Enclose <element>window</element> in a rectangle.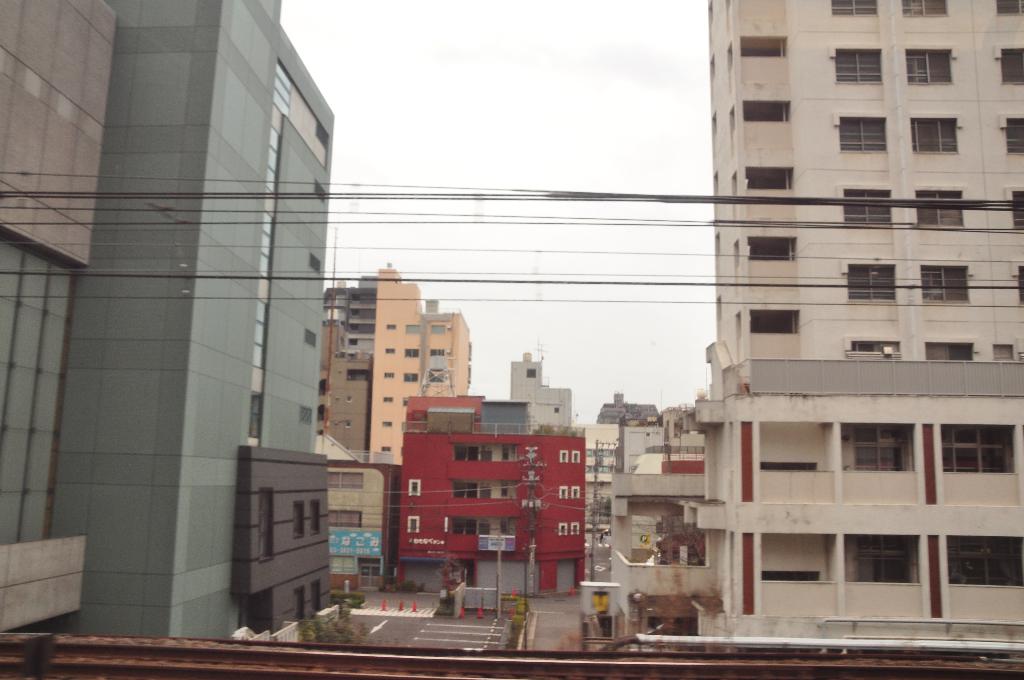
291:503:303:541.
